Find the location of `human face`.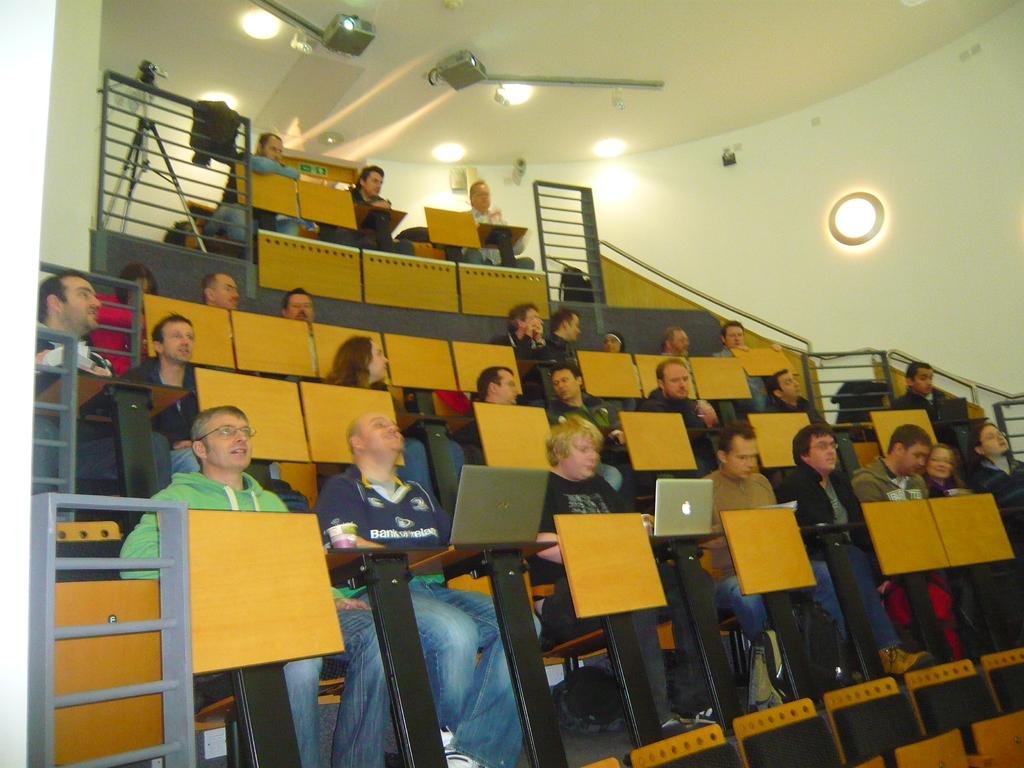
Location: Rect(501, 365, 521, 402).
